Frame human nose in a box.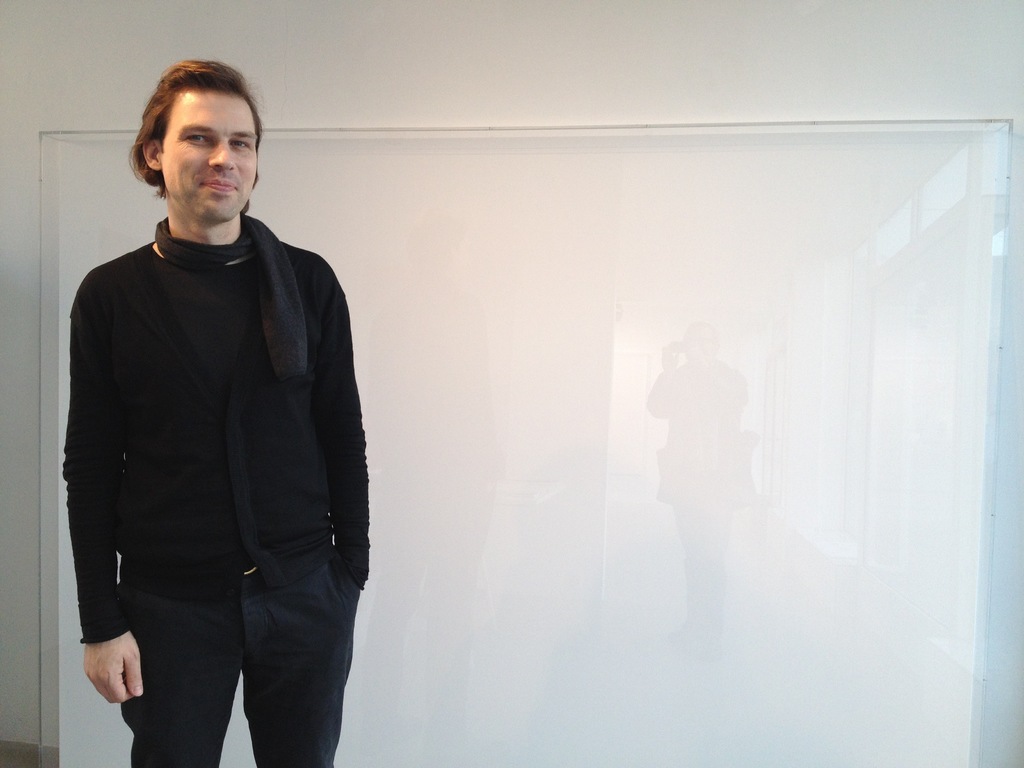
pyautogui.locateOnScreen(206, 140, 236, 170).
